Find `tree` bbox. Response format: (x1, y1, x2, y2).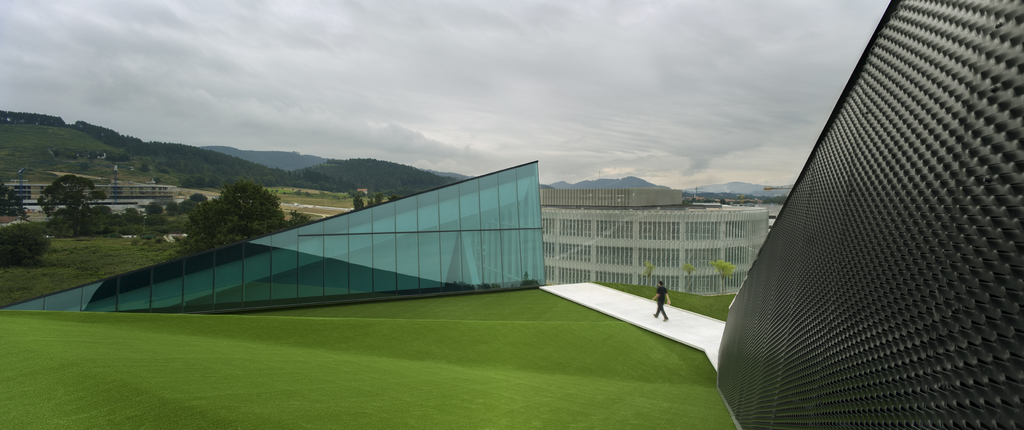
(188, 191, 207, 204).
